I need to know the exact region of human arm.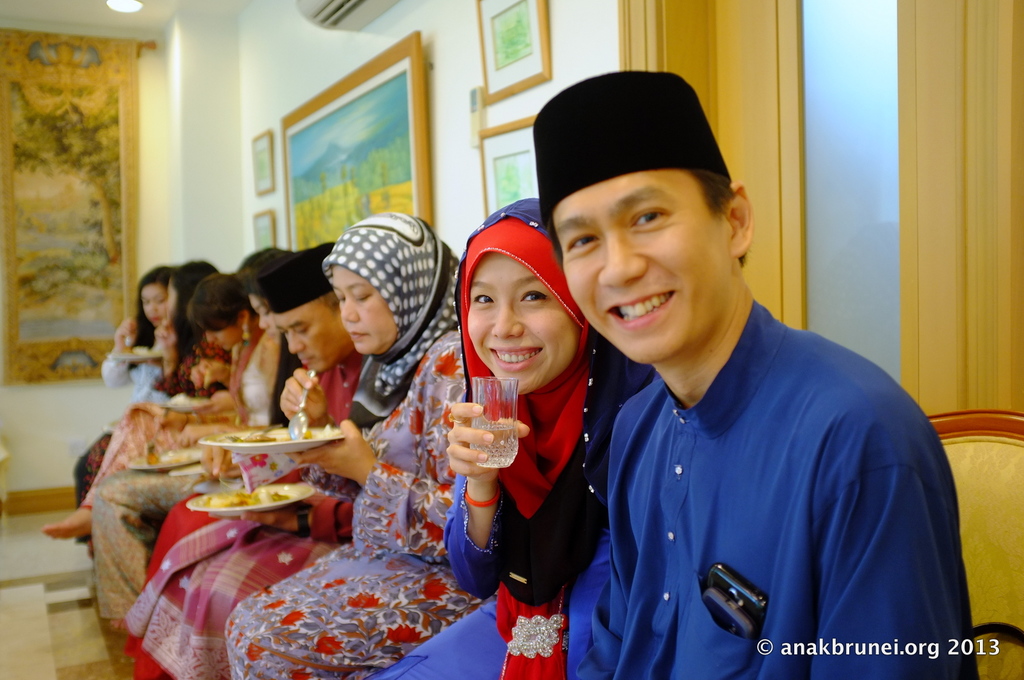
Region: <box>806,455,965,679</box>.
